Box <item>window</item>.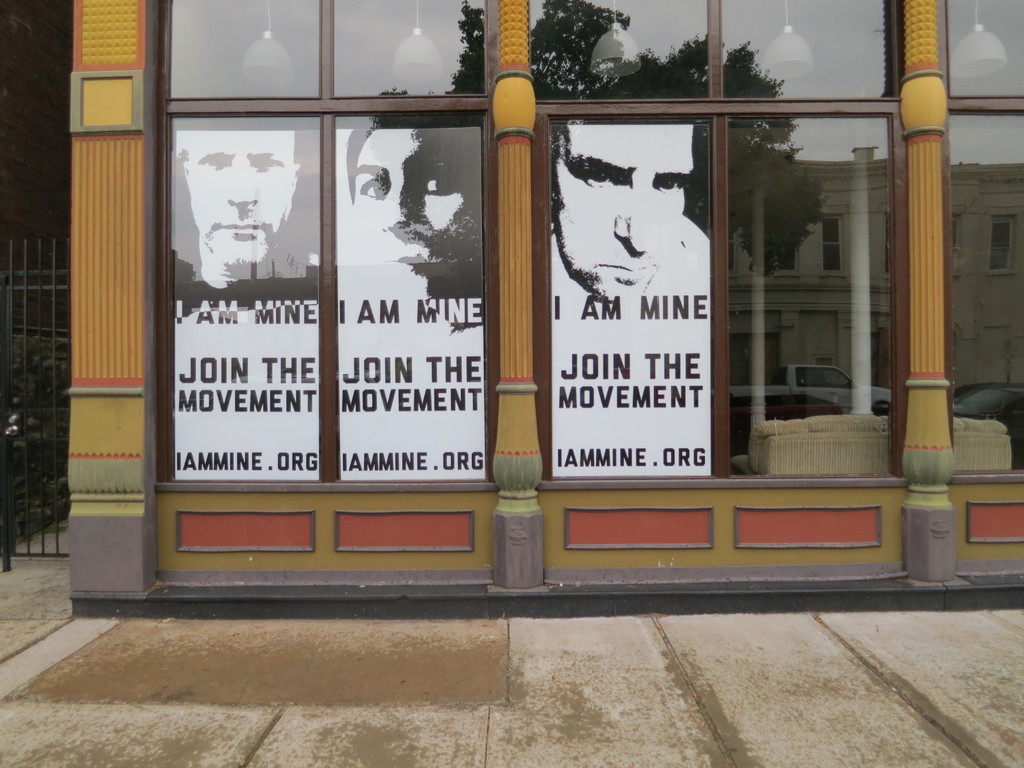
[left=938, top=0, right=1023, bottom=476].
